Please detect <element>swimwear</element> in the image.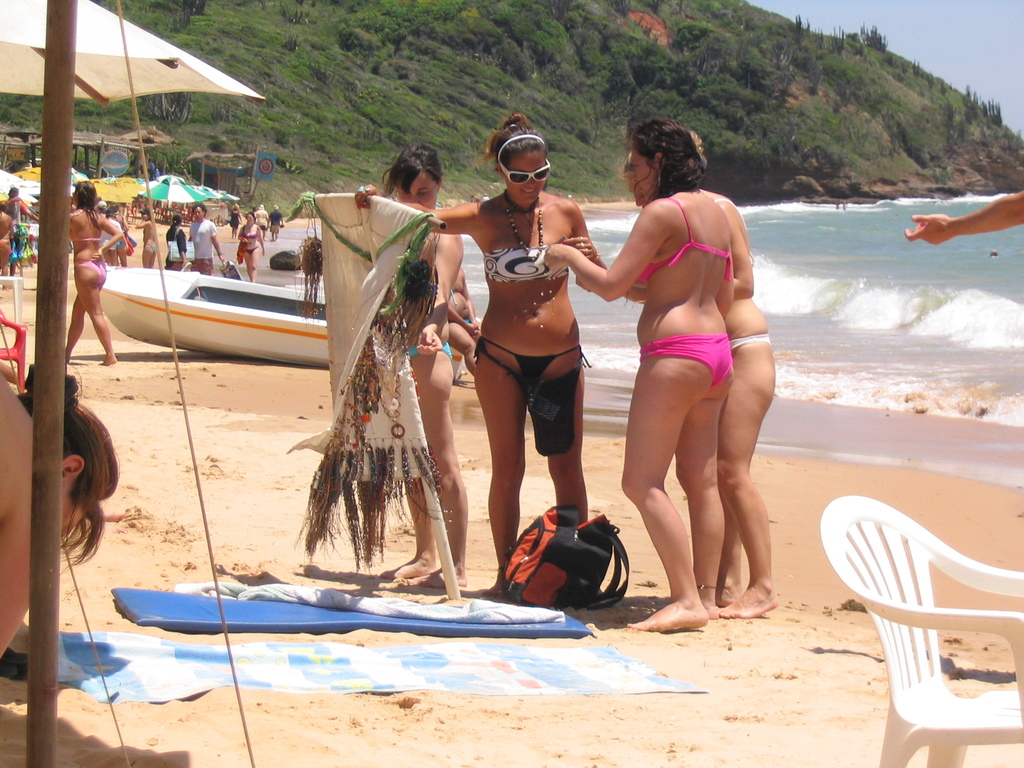
box(634, 333, 737, 387).
